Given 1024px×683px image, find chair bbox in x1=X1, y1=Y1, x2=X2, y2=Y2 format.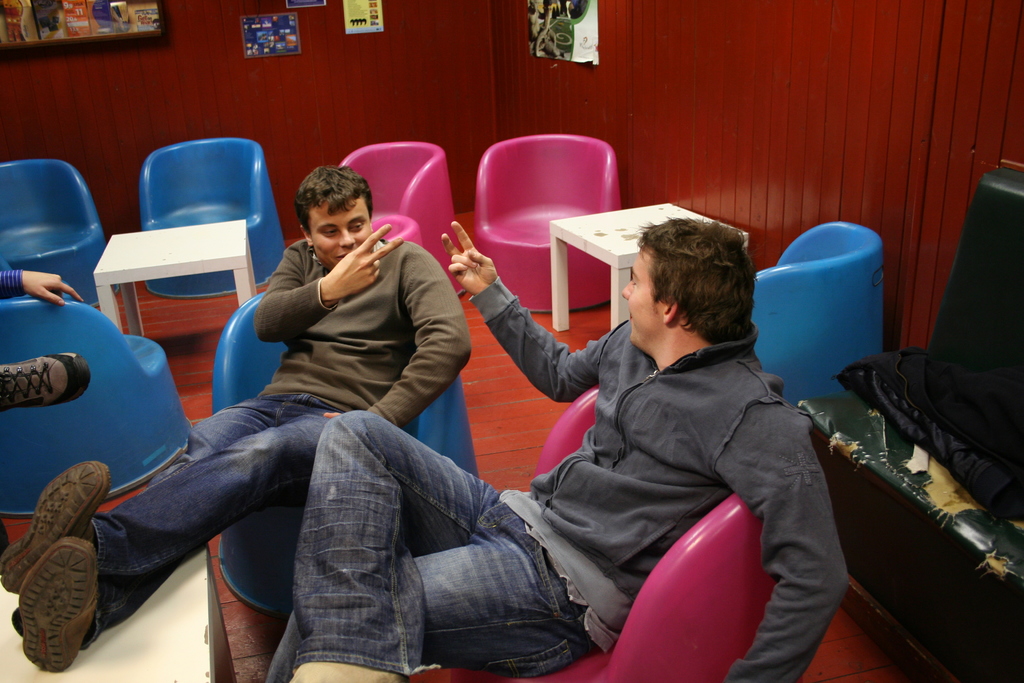
x1=465, y1=138, x2=626, y2=283.
